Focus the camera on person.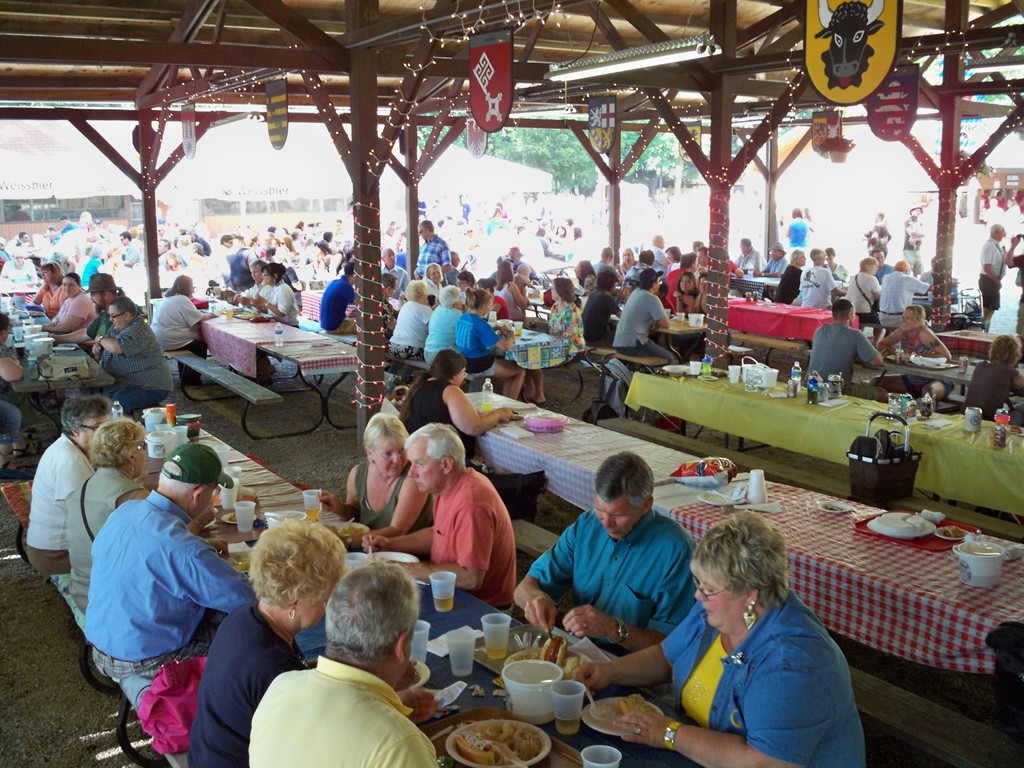
Focus region: (left=0, top=316, right=25, bottom=459).
